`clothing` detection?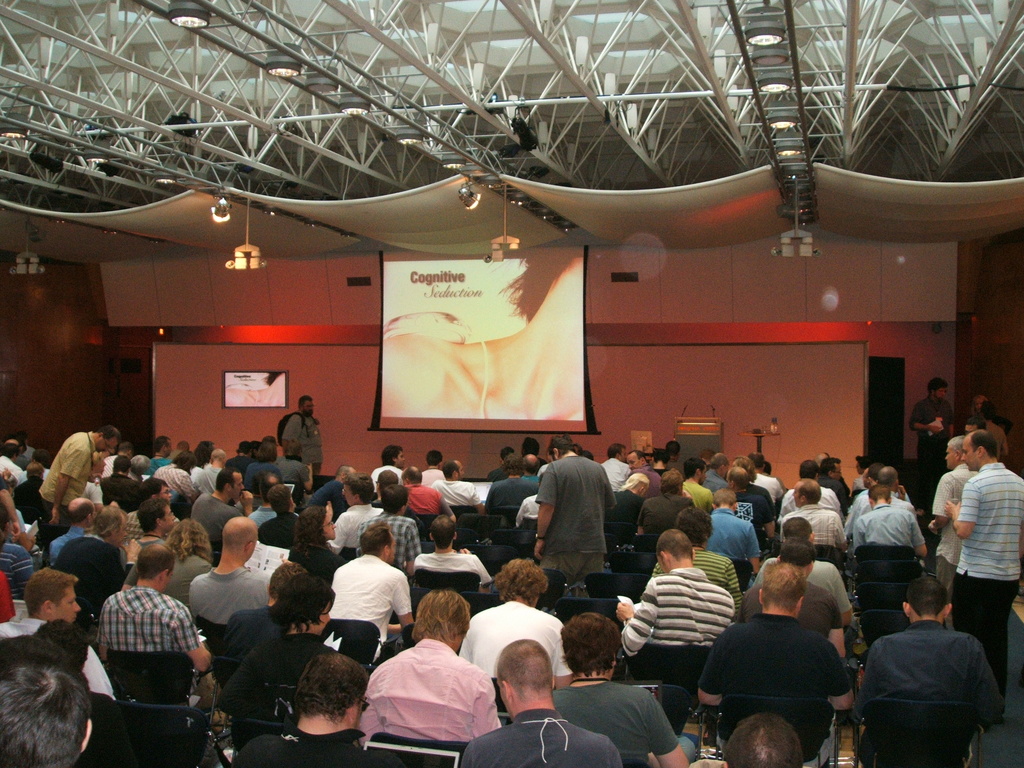
(308, 481, 349, 520)
